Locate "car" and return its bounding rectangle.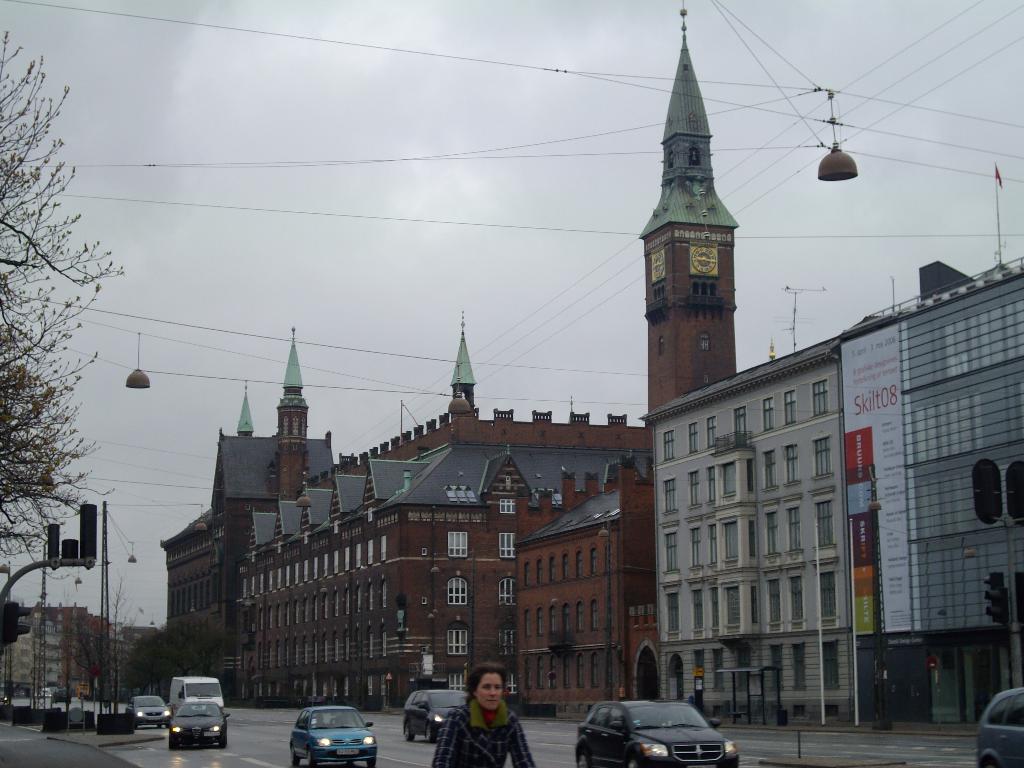
(x1=167, y1=701, x2=230, y2=750).
